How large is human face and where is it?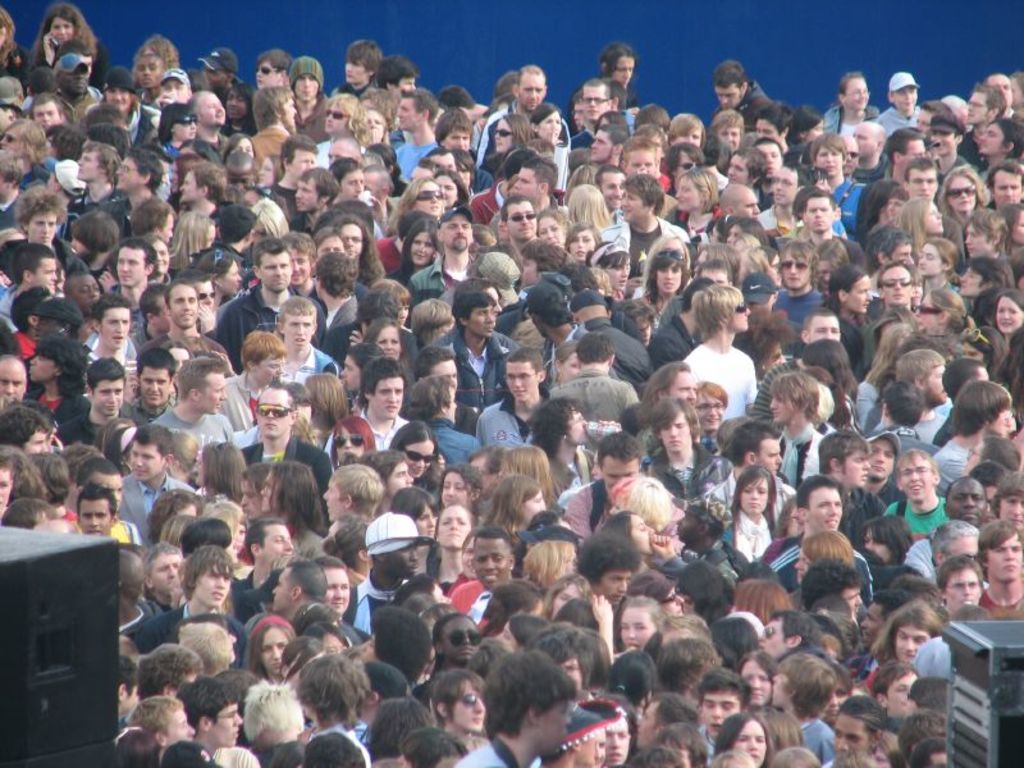
Bounding box: <box>141,365,166,407</box>.
